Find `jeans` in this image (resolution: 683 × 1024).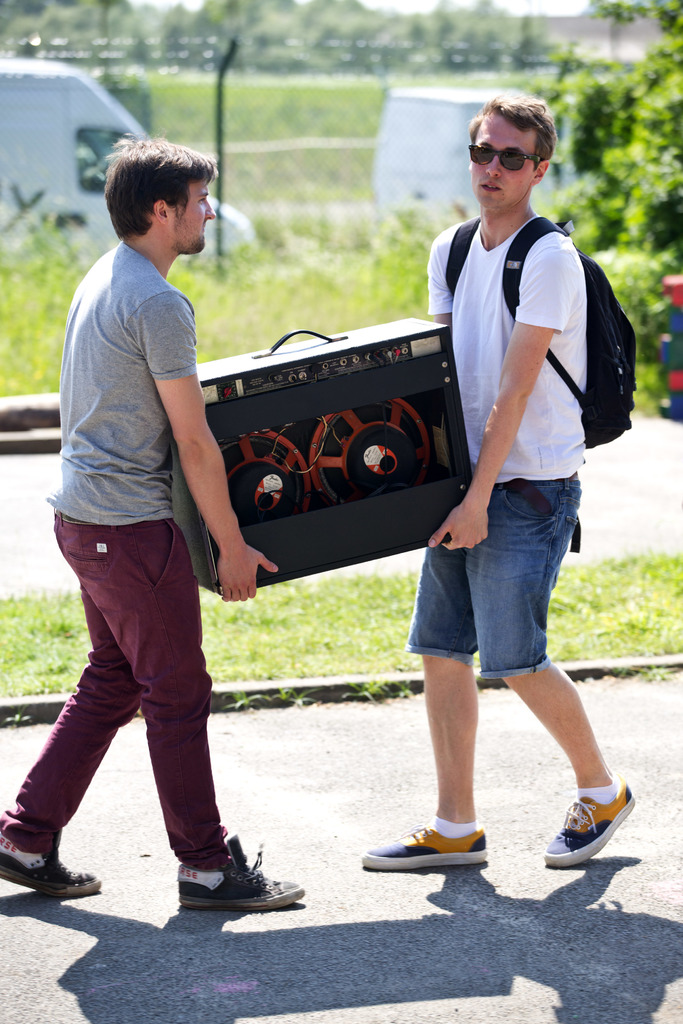
[left=421, top=489, right=587, bottom=698].
